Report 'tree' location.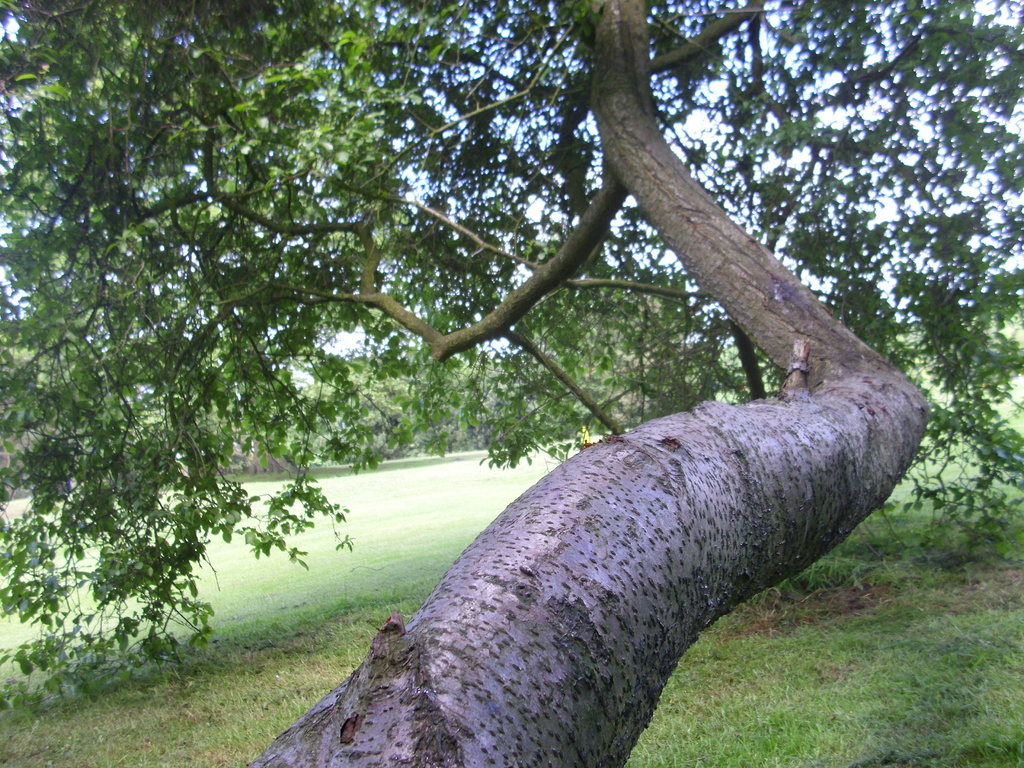
Report: {"x1": 0, "y1": 0, "x2": 981, "y2": 767}.
